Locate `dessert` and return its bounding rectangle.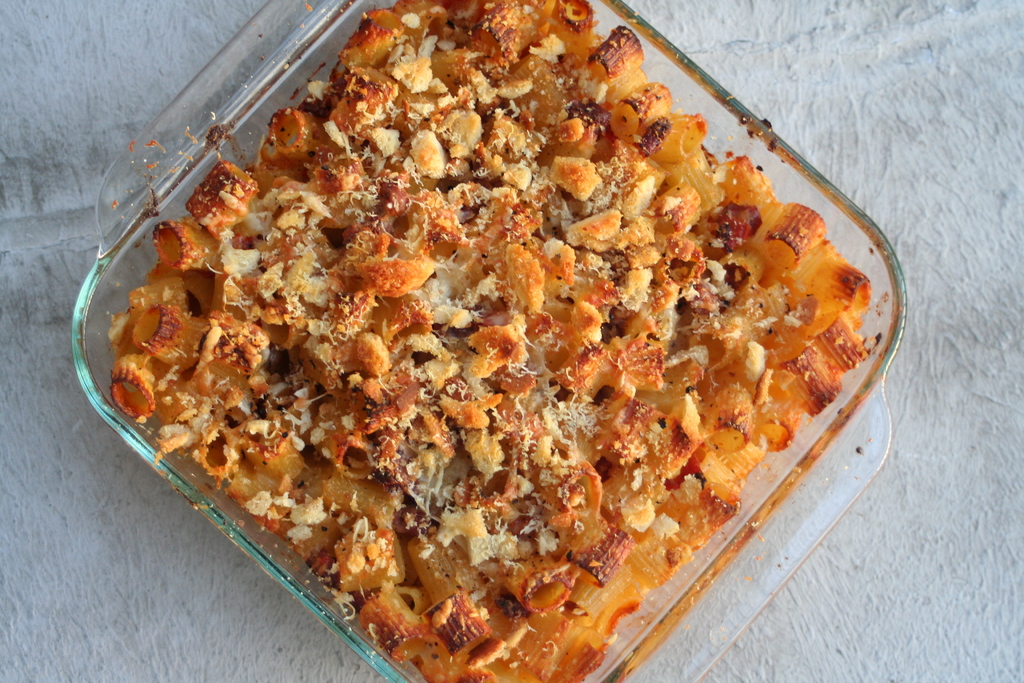
bbox=(118, 0, 842, 650).
